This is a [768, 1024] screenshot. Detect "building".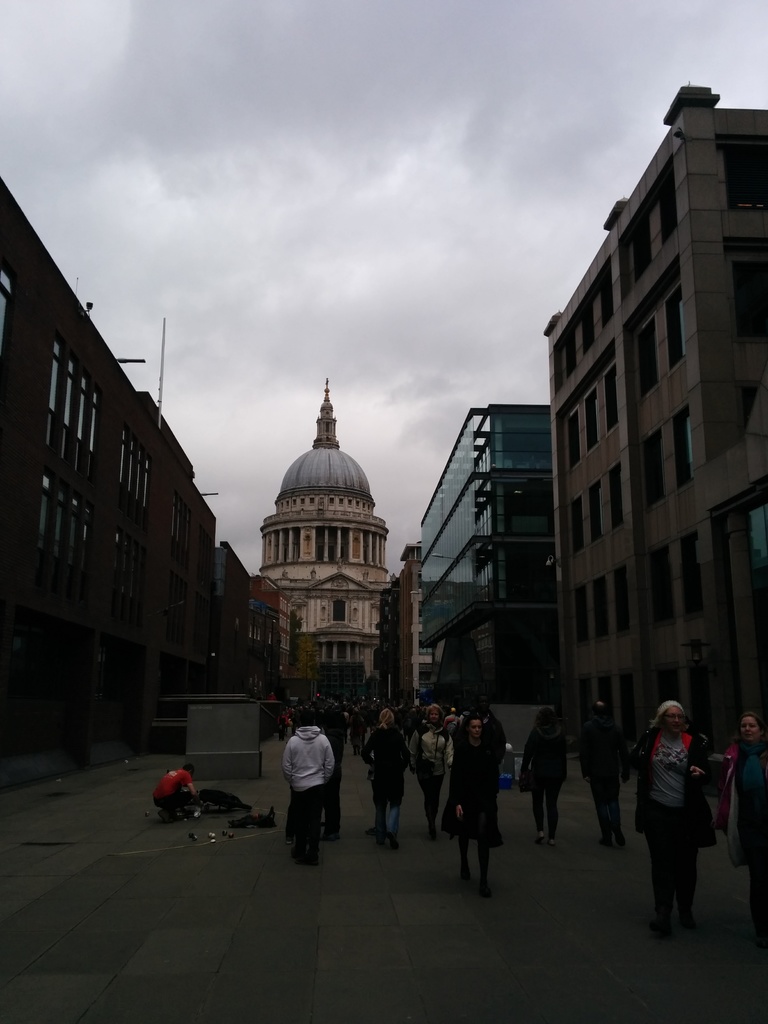
<box>415,402,559,696</box>.
